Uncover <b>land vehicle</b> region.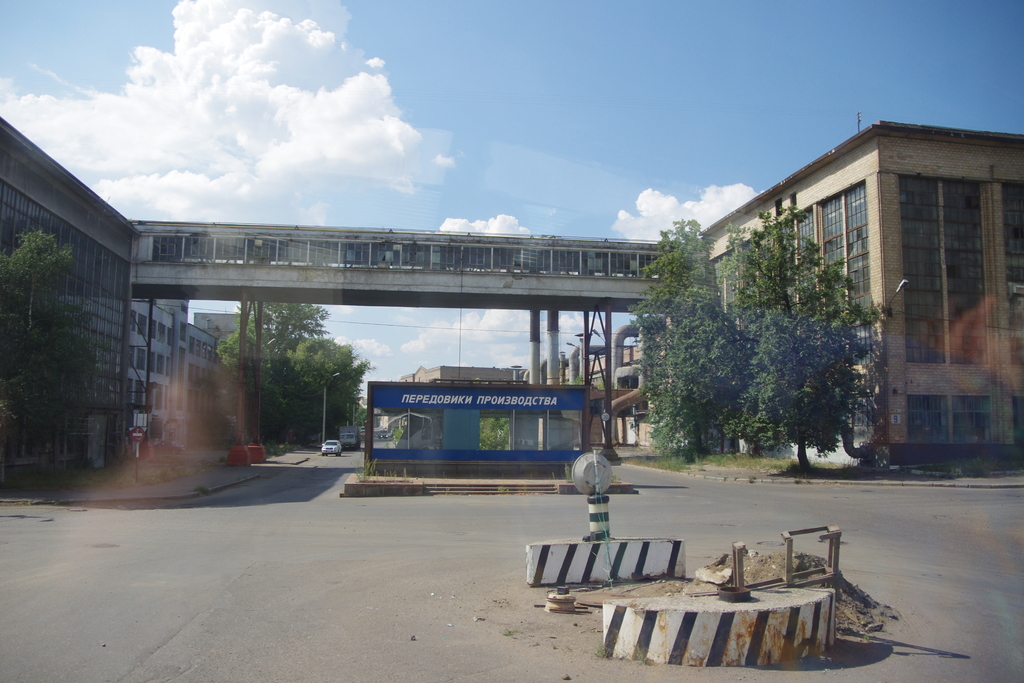
Uncovered: [x1=339, y1=422, x2=361, y2=452].
